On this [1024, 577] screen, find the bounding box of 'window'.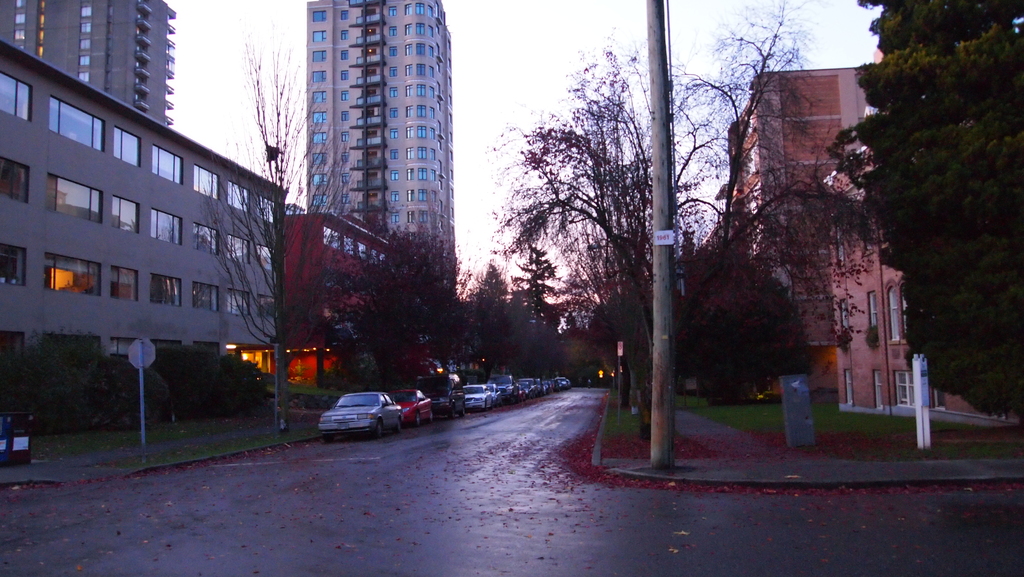
Bounding box: 2:244:24:289.
